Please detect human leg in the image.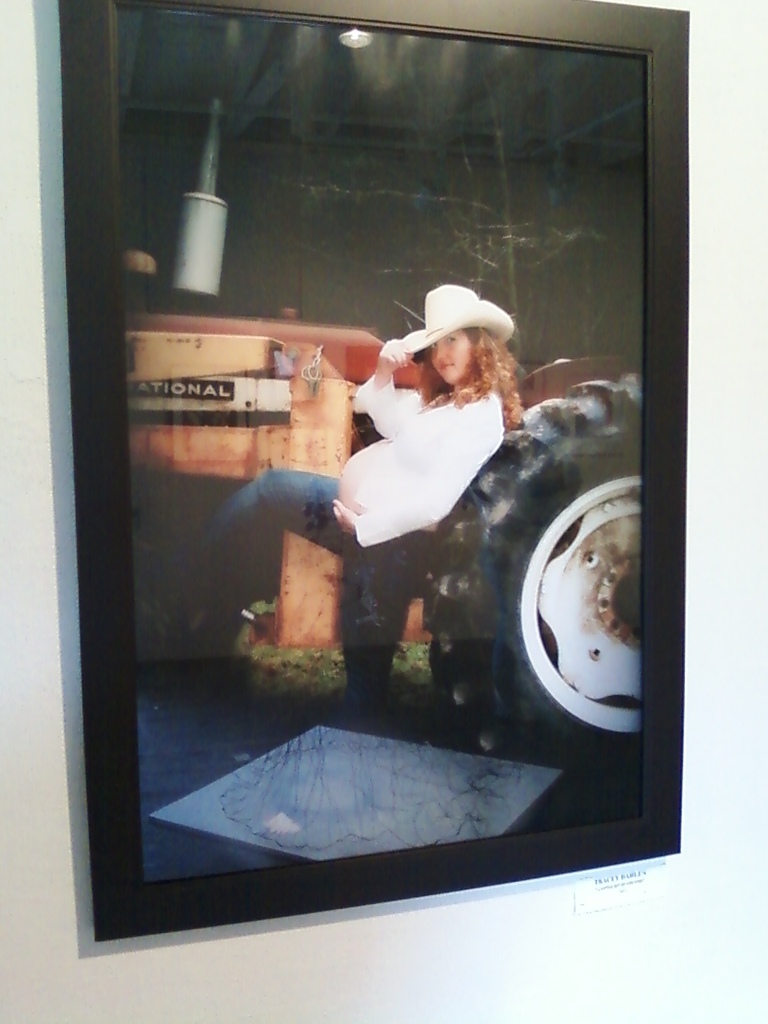
box(184, 470, 351, 559).
